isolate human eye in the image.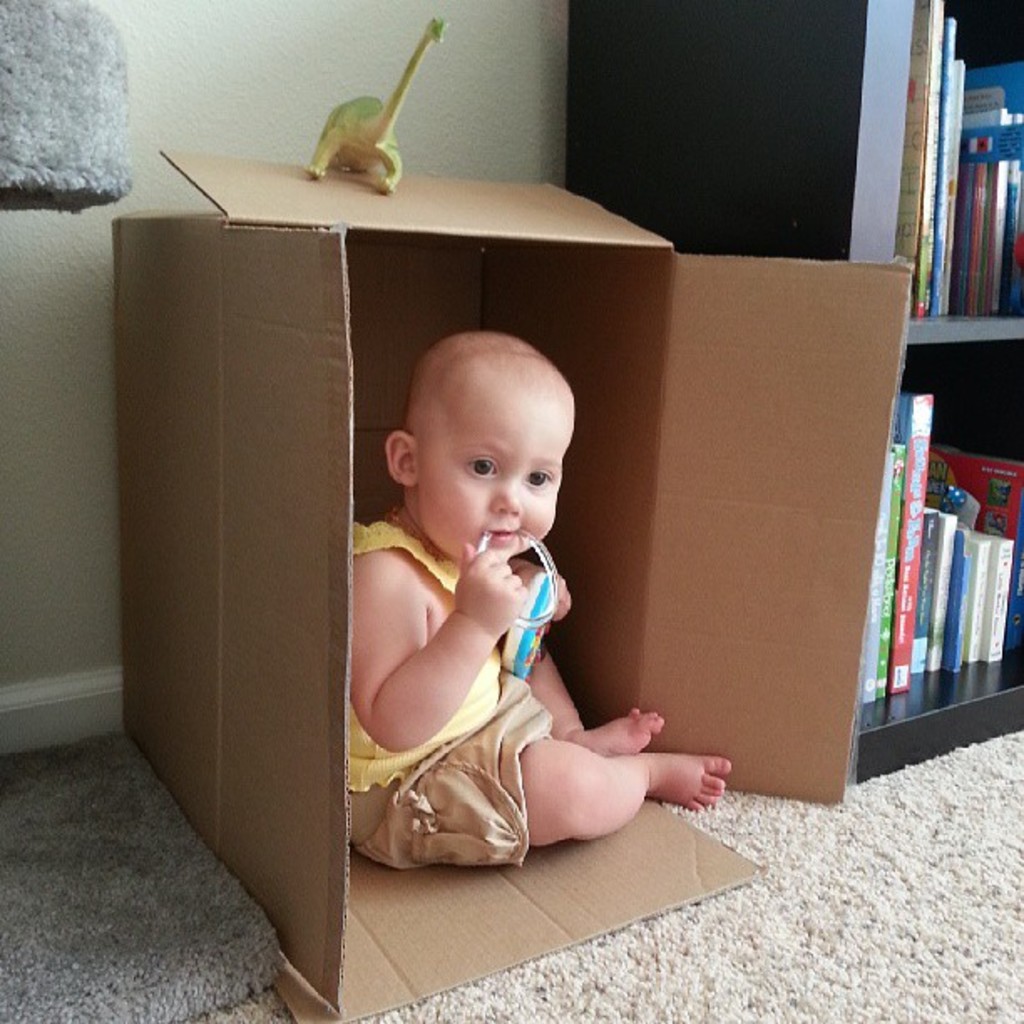
Isolated region: box=[462, 455, 505, 480].
